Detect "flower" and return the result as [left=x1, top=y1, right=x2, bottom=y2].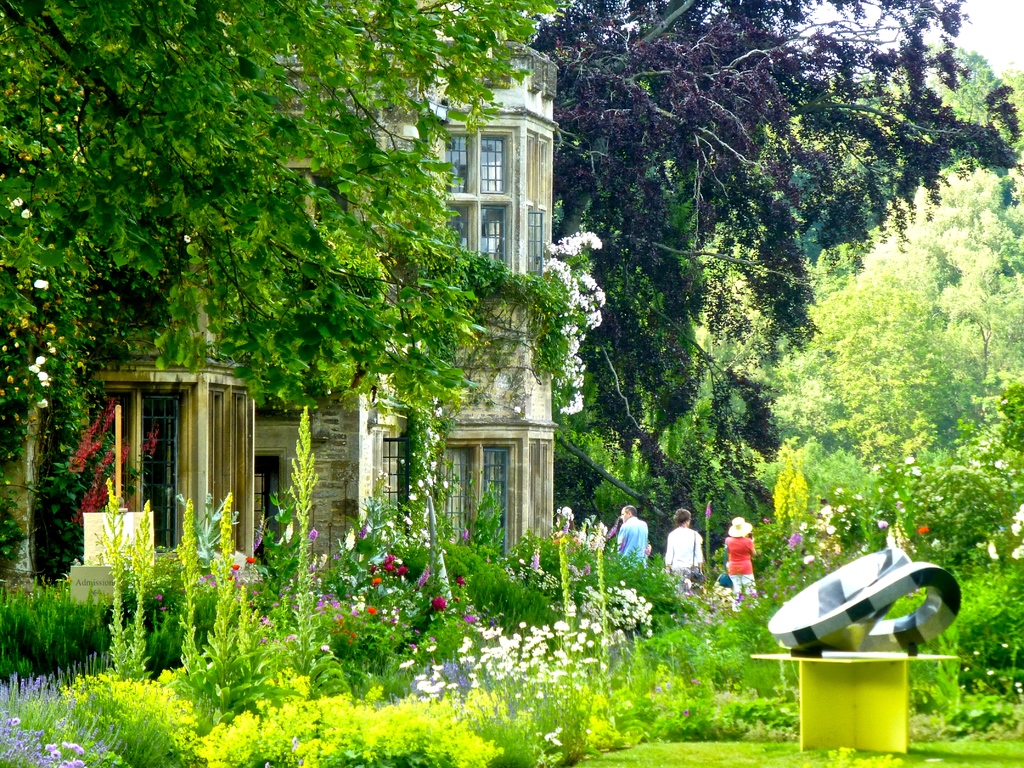
[left=22, top=210, right=37, bottom=222].
